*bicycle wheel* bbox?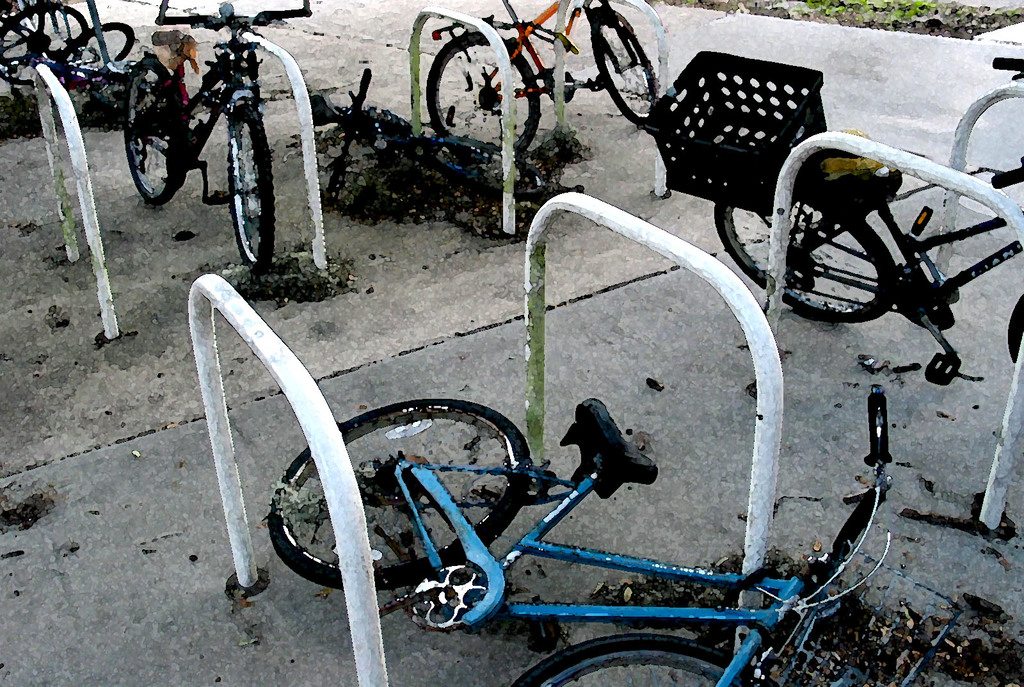
bbox(712, 184, 899, 325)
